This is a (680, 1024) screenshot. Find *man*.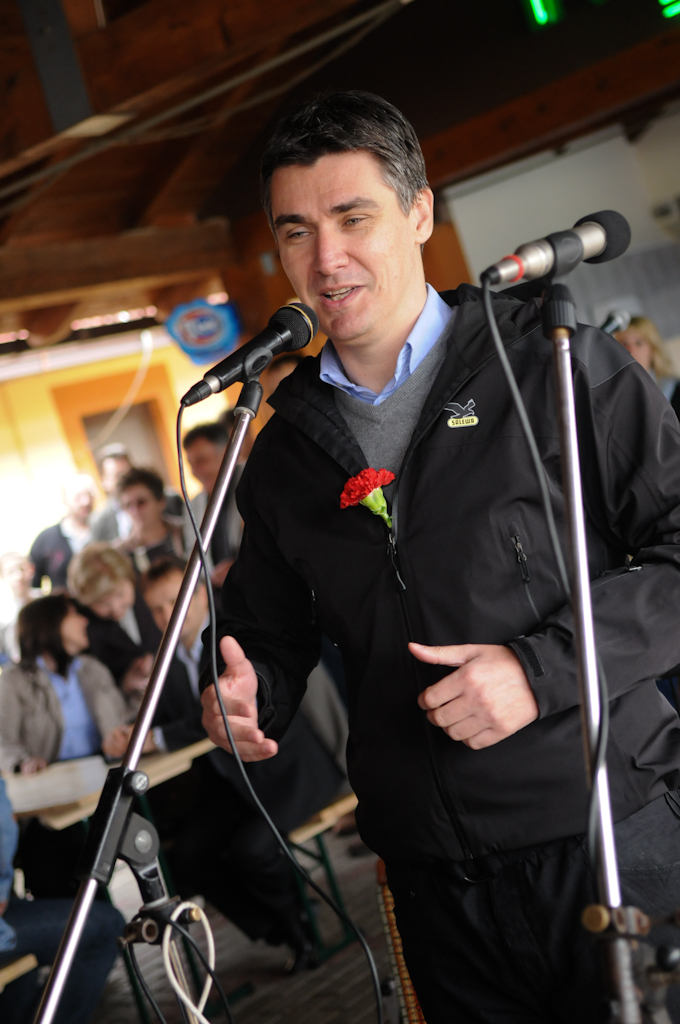
Bounding box: 141,554,343,965.
